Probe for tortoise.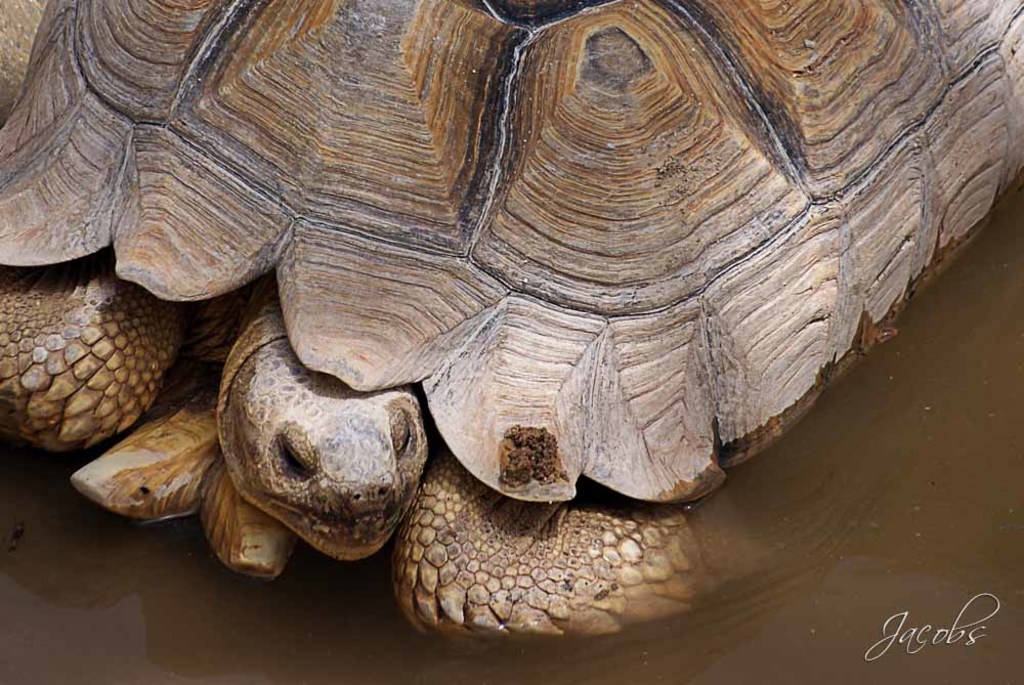
Probe result: bbox=[0, 0, 1023, 641].
